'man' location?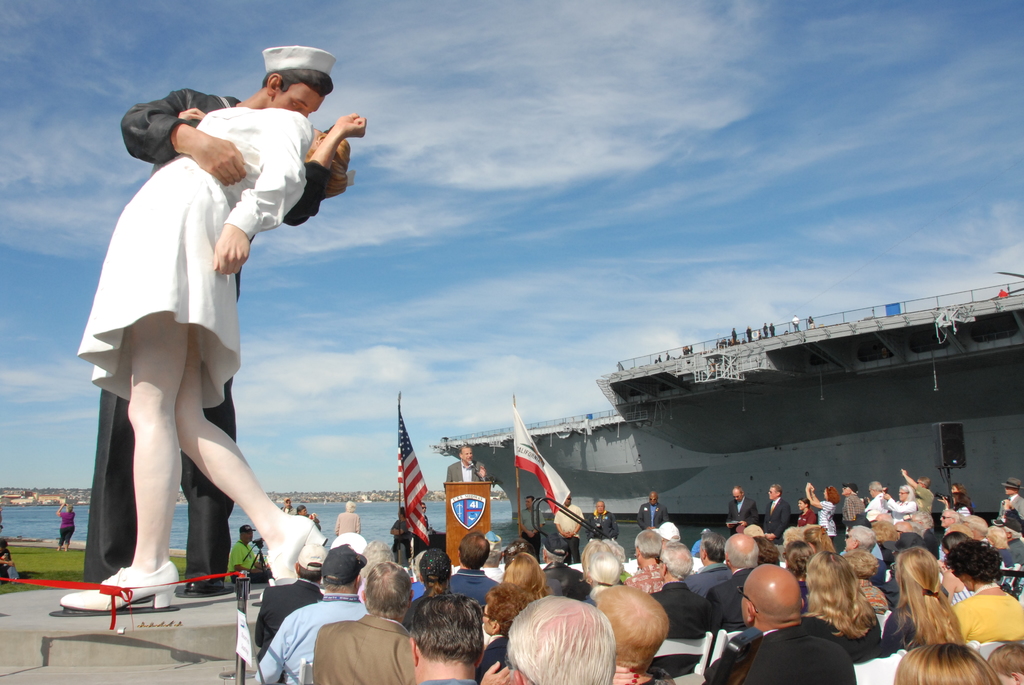
{"x1": 765, "y1": 481, "x2": 792, "y2": 541}
